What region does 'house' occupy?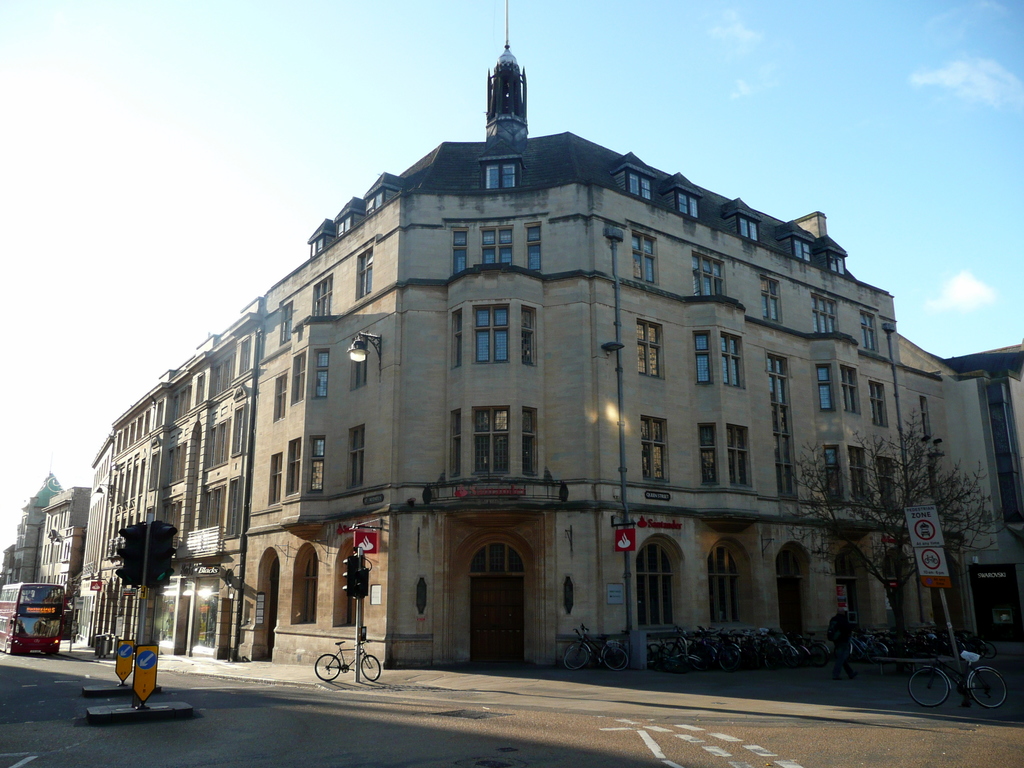
l=175, t=338, r=221, b=654.
